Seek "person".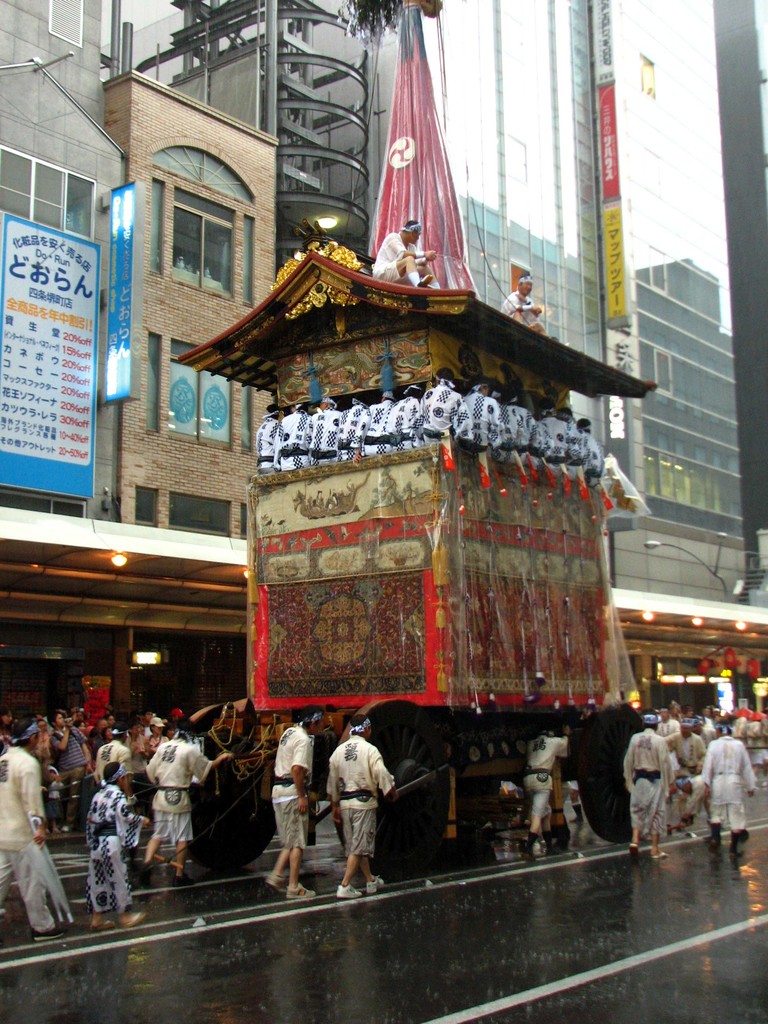
561 778 611 851.
